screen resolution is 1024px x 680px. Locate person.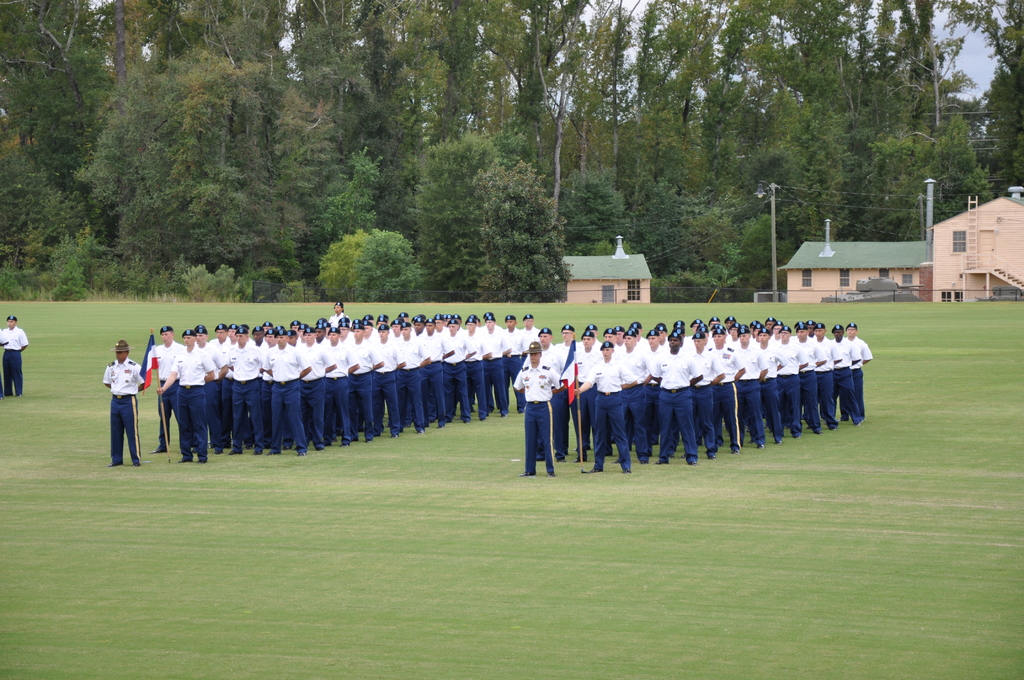
[left=104, top=342, right=143, bottom=468].
